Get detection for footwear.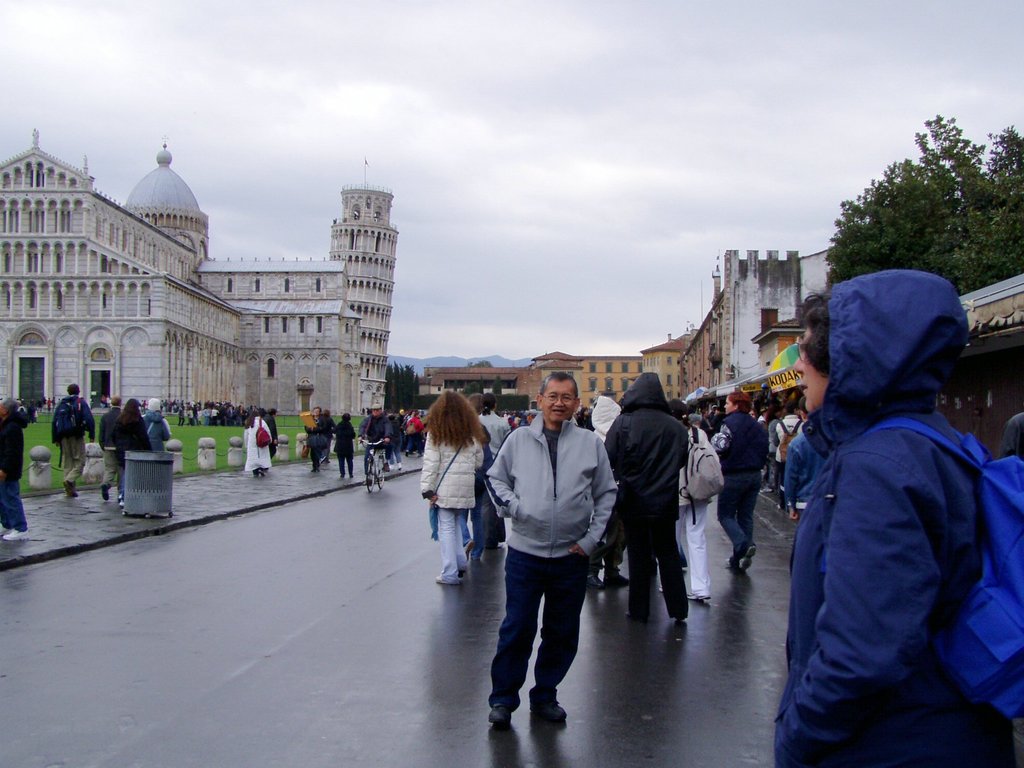
Detection: rect(738, 545, 751, 572).
